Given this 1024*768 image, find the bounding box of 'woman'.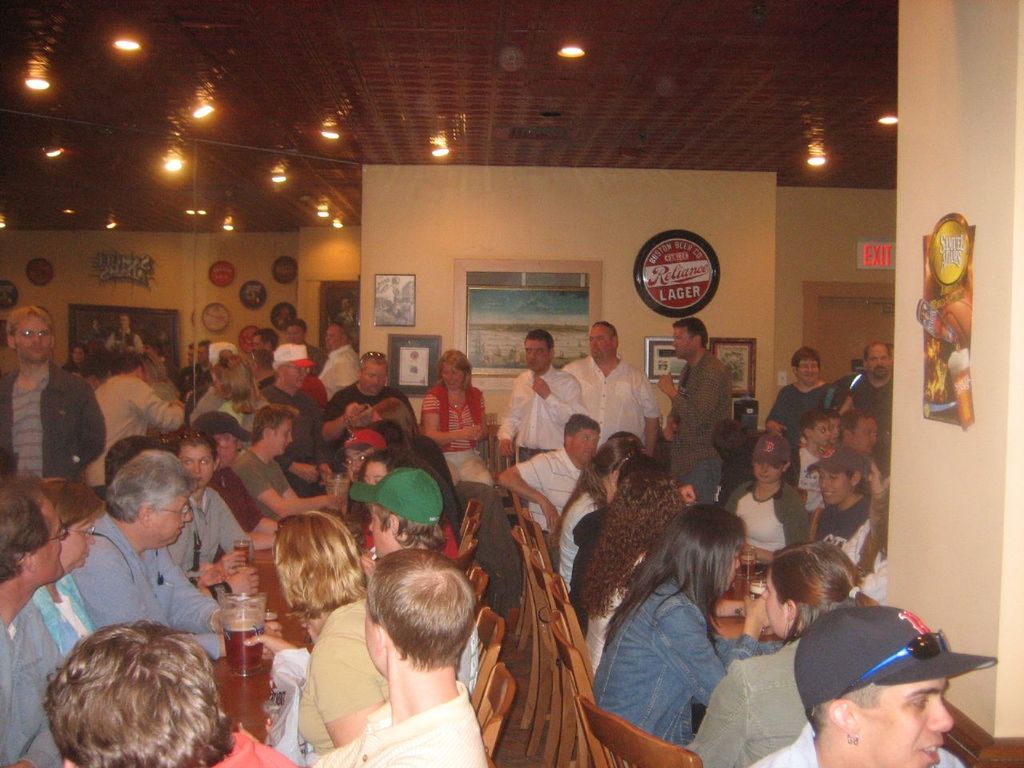
274, 509, 387, 755.
